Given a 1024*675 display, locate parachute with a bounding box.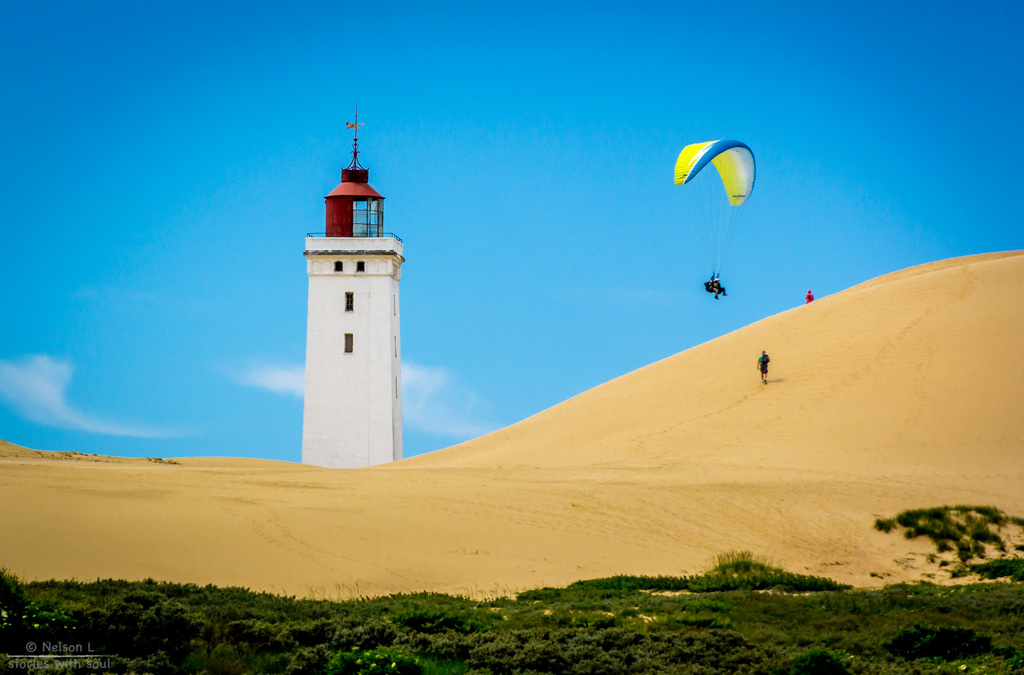
Located: select_region(673, 138, 762, 304).
